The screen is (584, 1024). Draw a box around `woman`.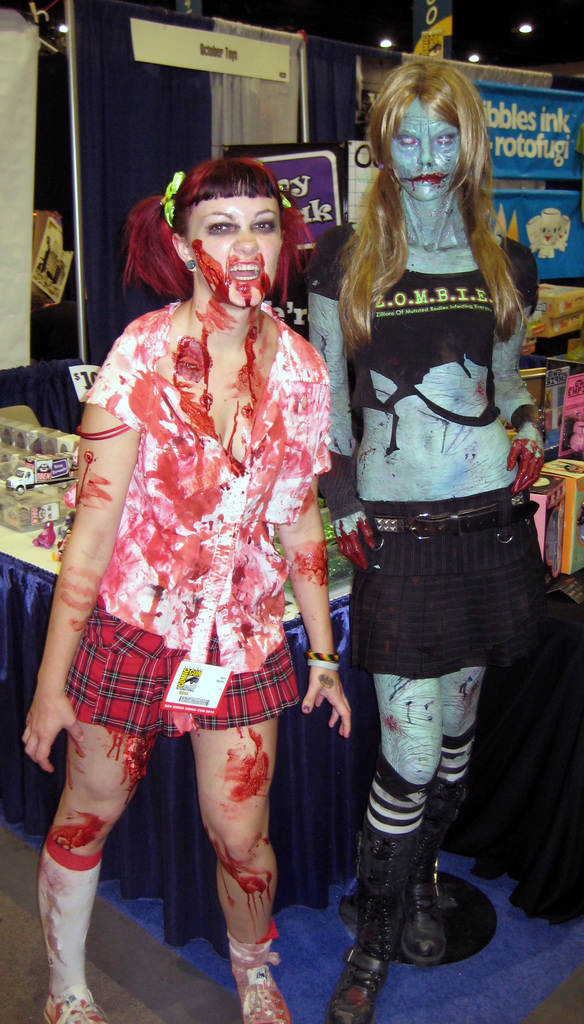
300:42:544:1023.
